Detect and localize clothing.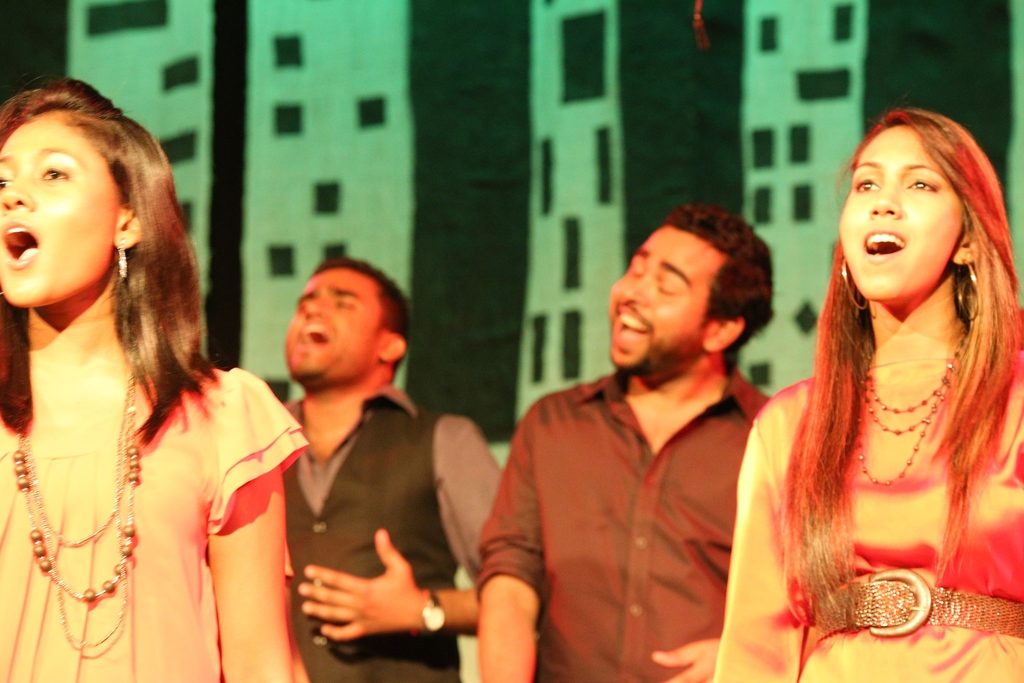
Localized at (0,359,309,682).
